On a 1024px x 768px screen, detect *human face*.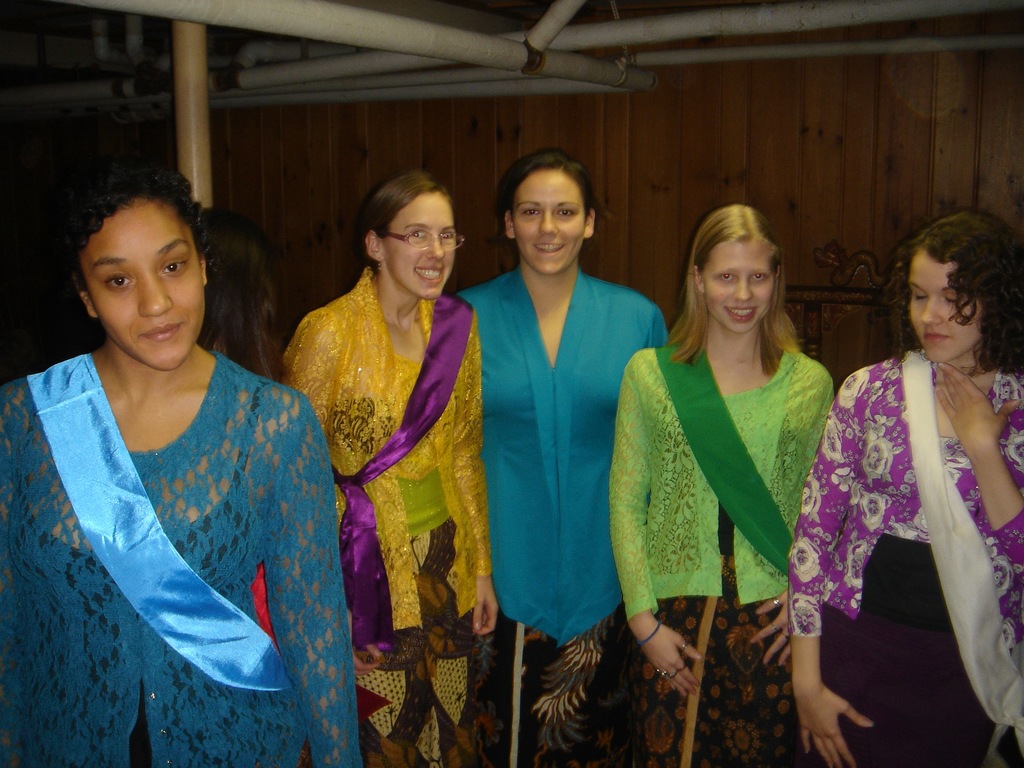
x1=82 y1=204 x2=206 y2=366.
